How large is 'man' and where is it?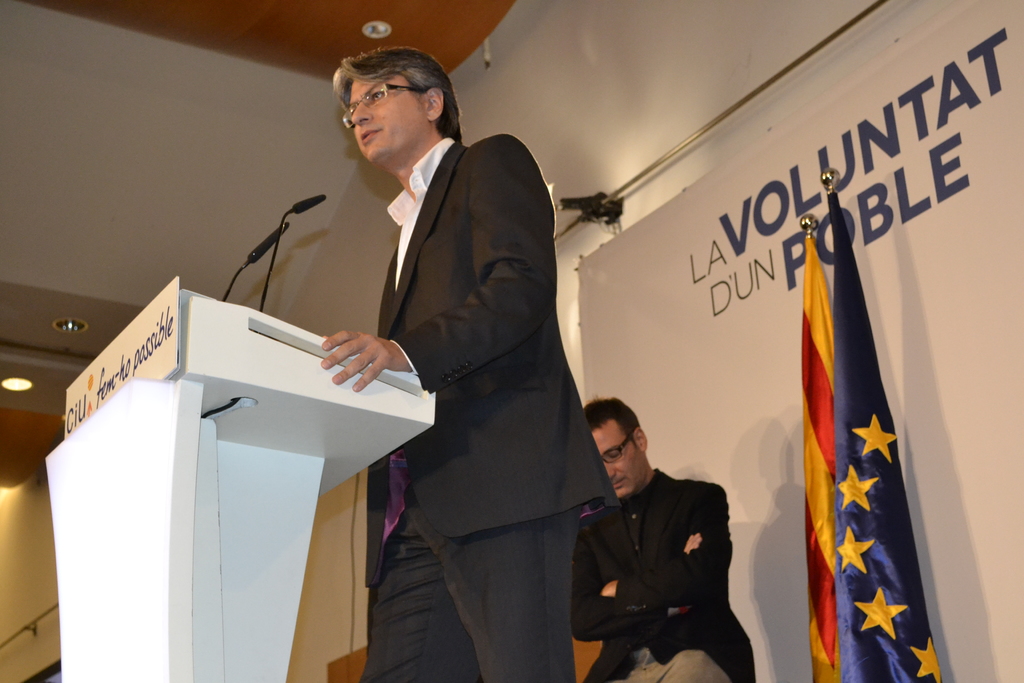
Bounding box: l=554, t=393, r=763, b=682.
